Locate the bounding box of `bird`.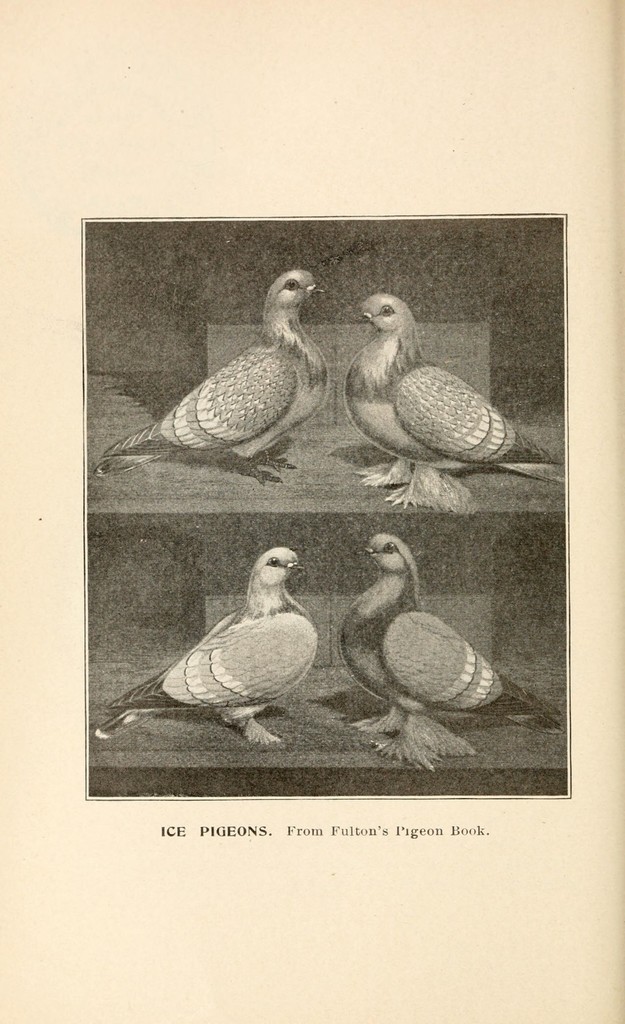
Bounding box: detection(86, 271, 336, 491).
